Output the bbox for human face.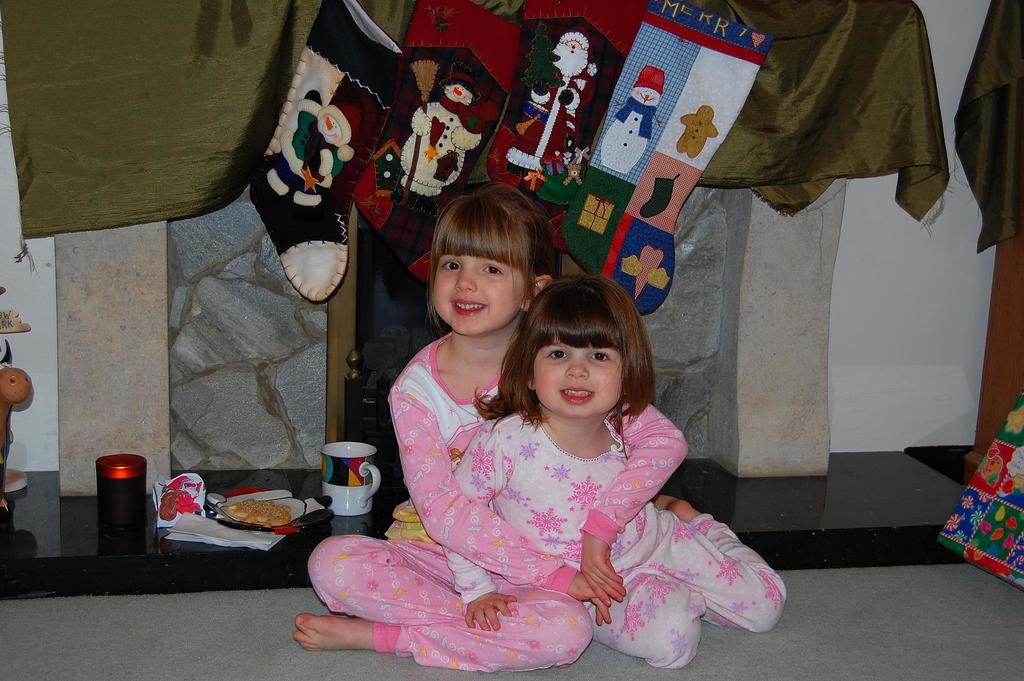
<bbox>536, 337, 621, 416</bbox>.
